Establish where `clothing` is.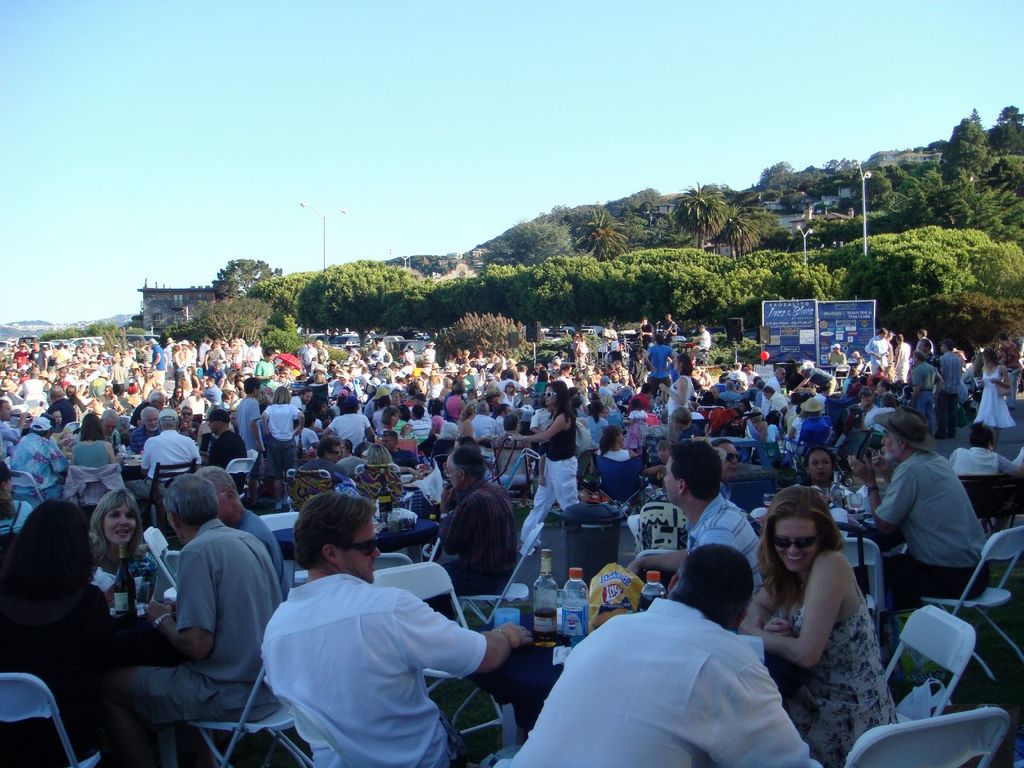
Established at box=[249, 548, 485, 760].
